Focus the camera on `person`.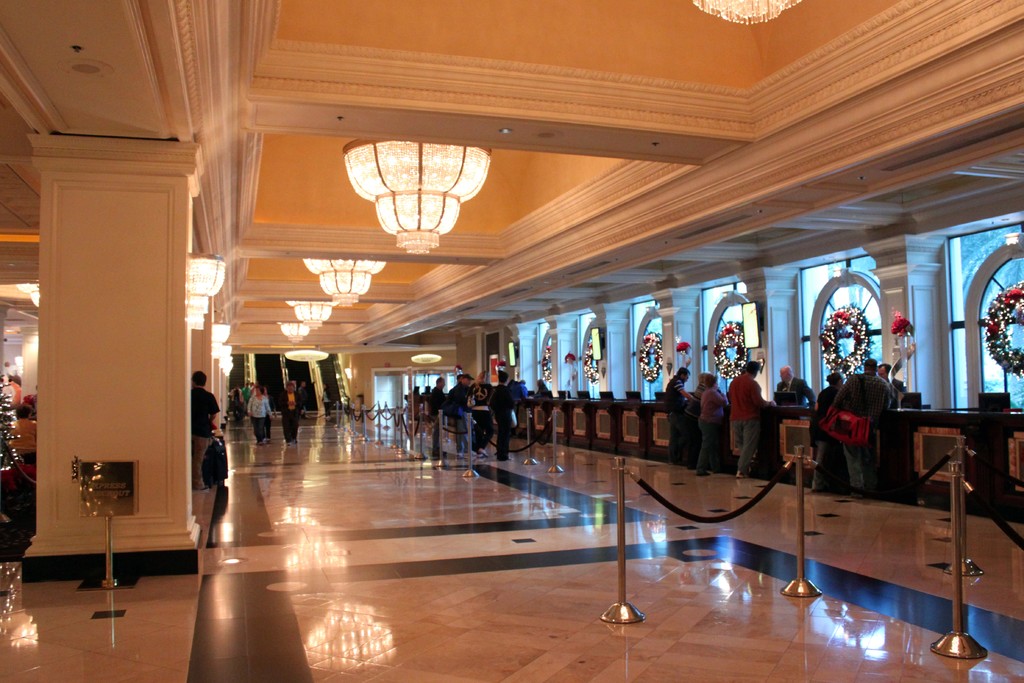
Focus region: 828 352 903 516.
